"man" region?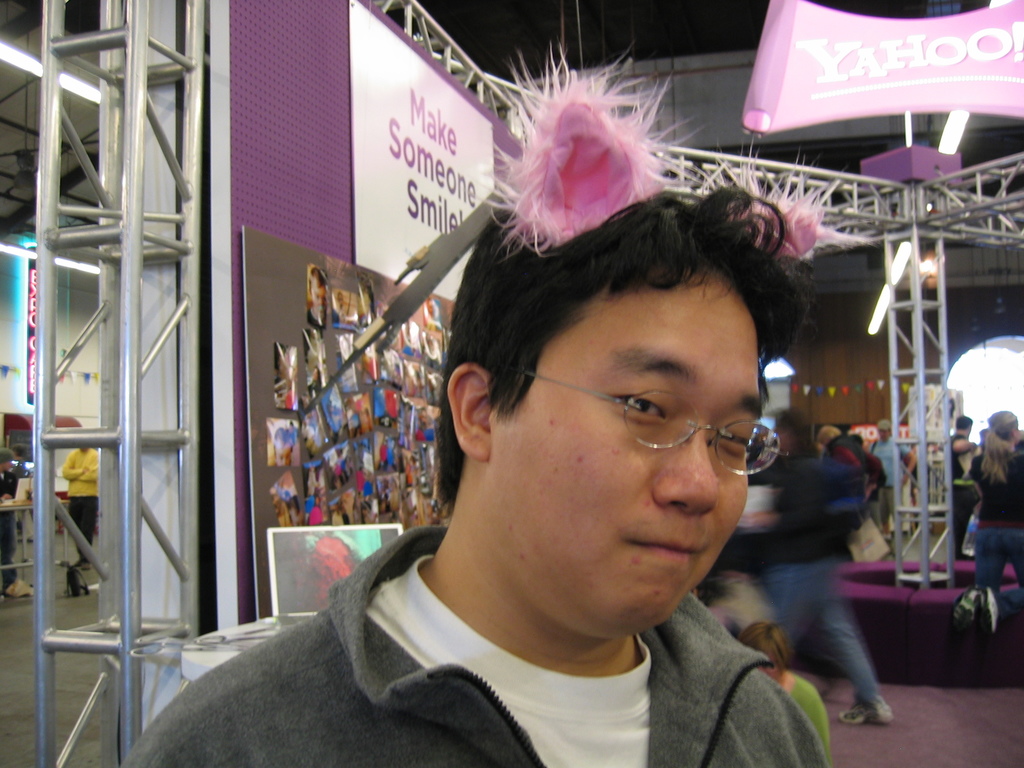
box(179, 143, 897, 748)
